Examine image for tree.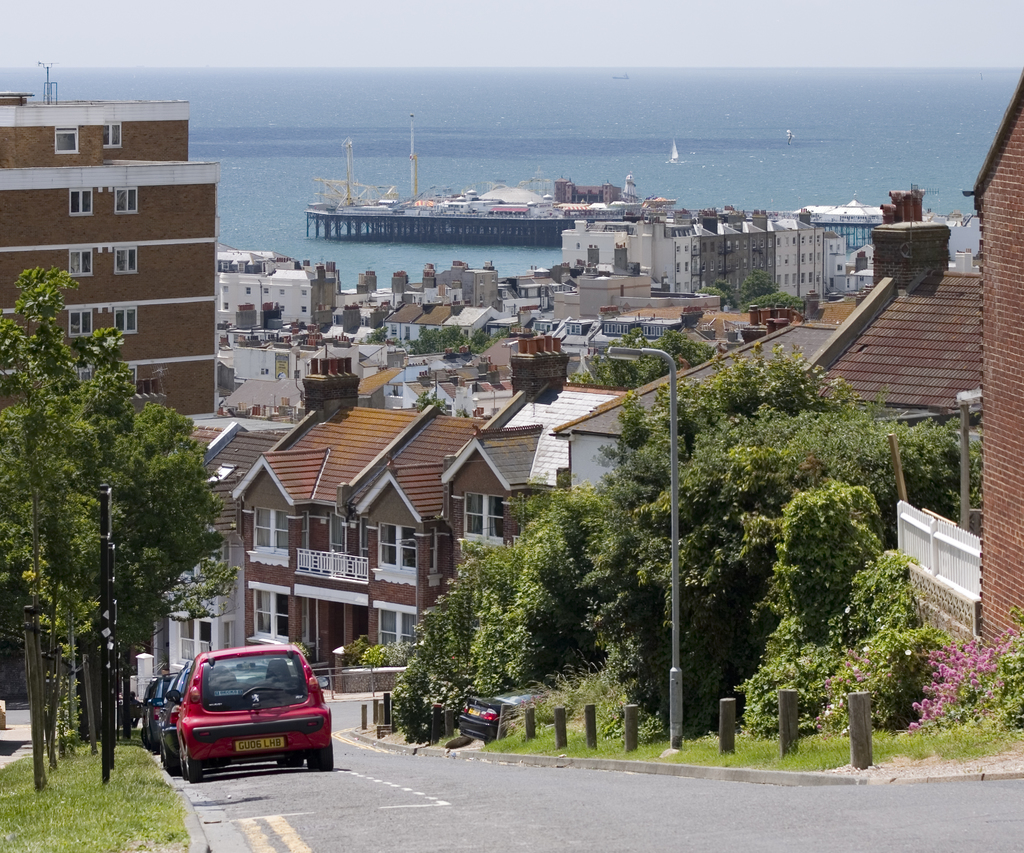
Examination result: bbox=(735, 267, 782, 303).
